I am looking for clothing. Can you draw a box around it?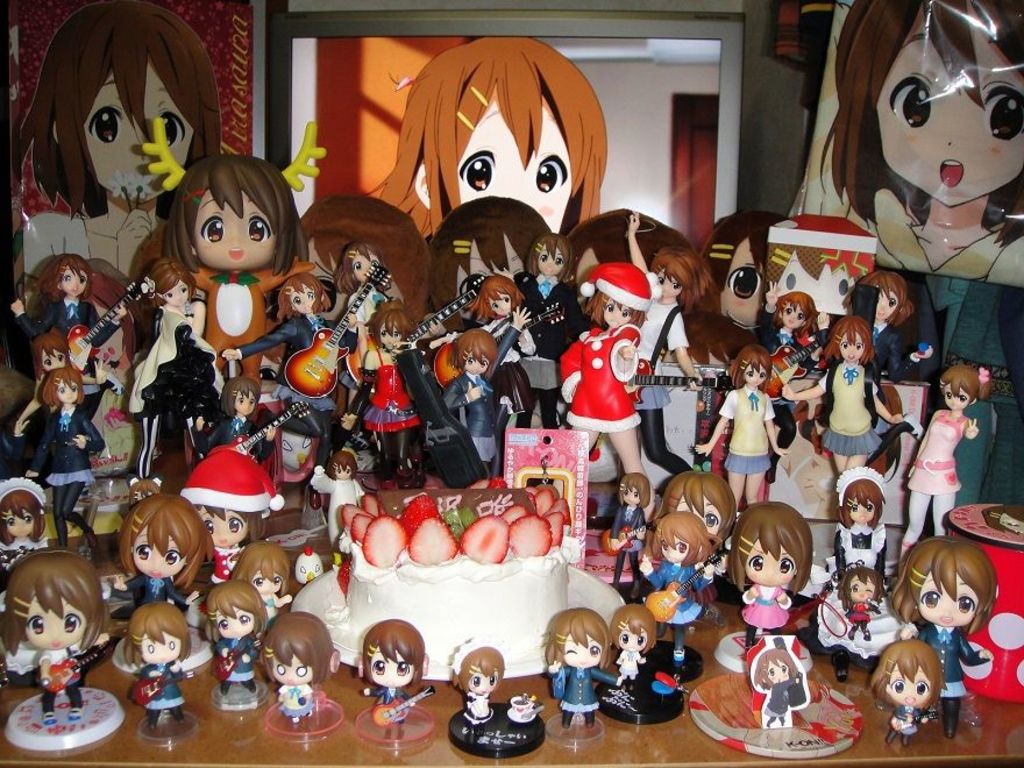
Sure, the bounding box is 645/561/701/628.
